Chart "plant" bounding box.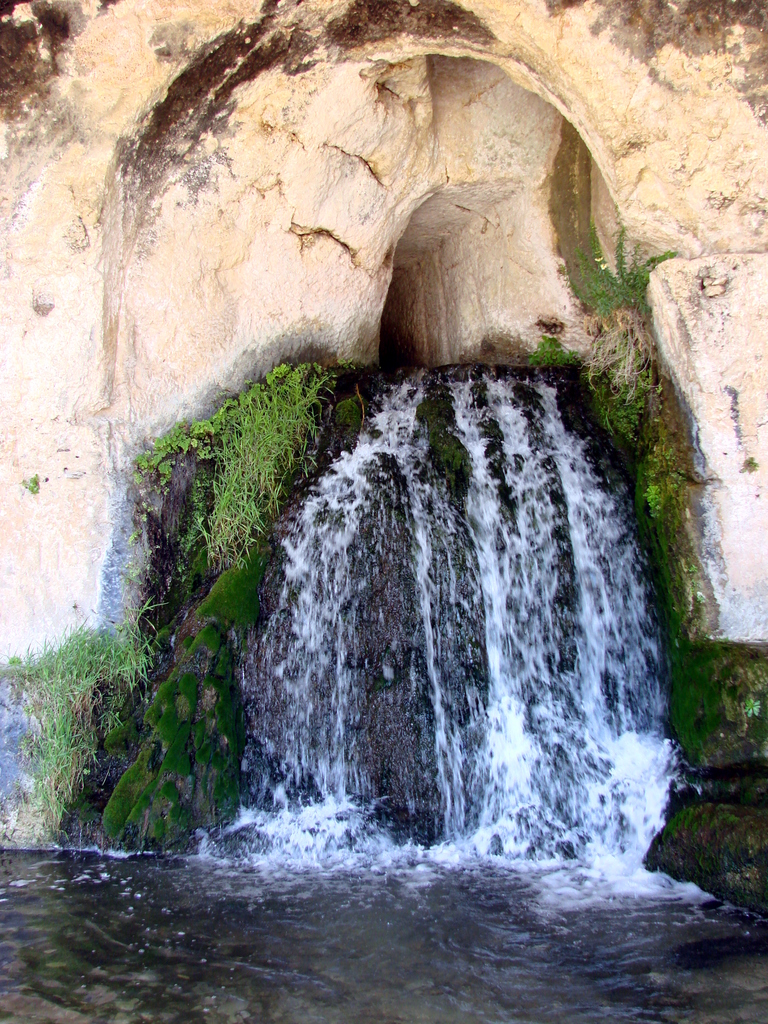
Charted: [x1=22, y1=472, x2=41, y2=493].
